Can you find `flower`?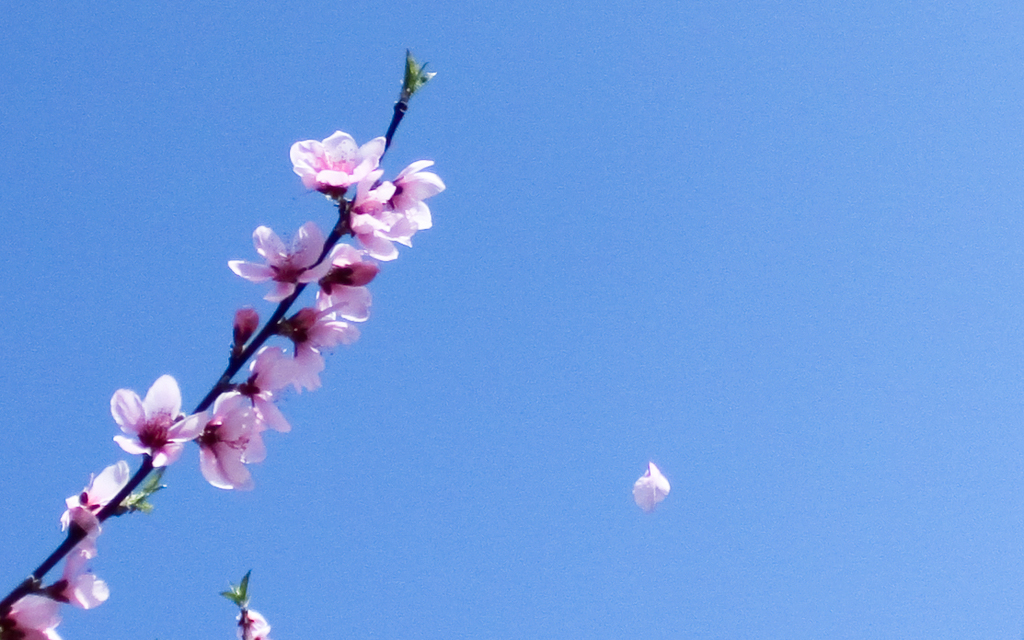
Yes, bounding box: <bbox>240, 337, 336, 390</bbox>.
